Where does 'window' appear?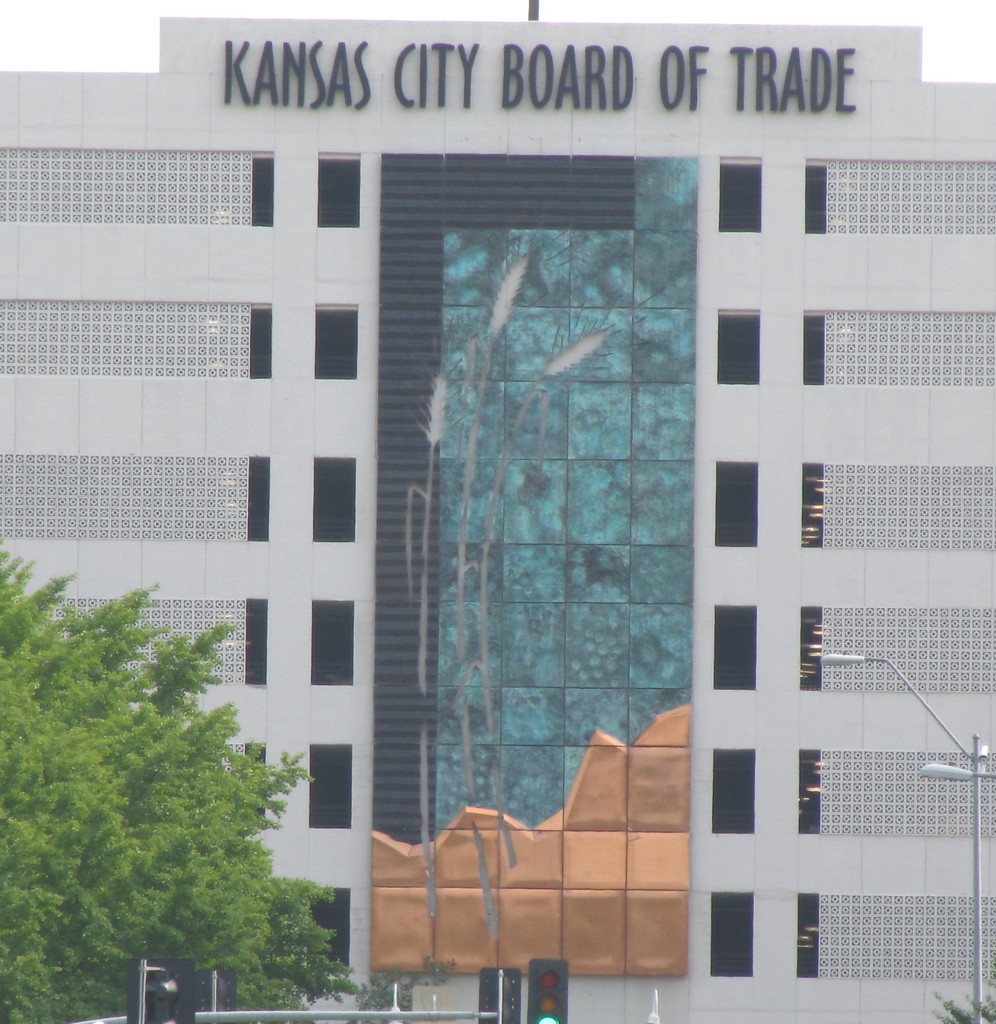
Appears at bbox(308, 602, 358, 686).
